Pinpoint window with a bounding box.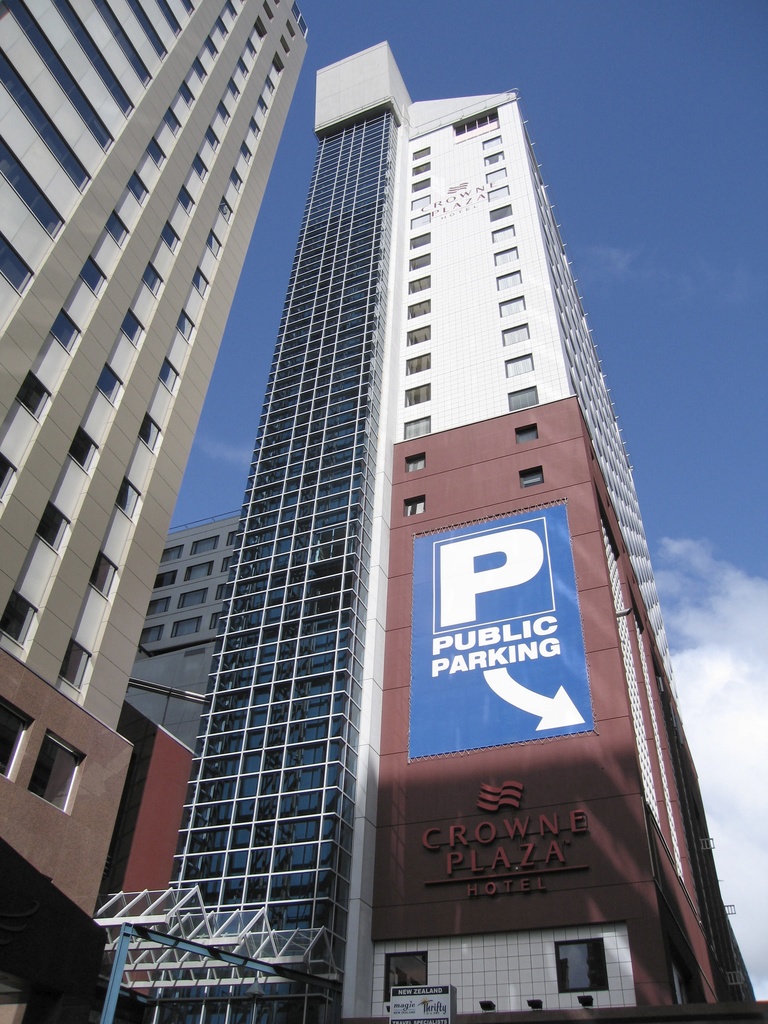
[x1=218, y1=195, x2=234, y2=223].
